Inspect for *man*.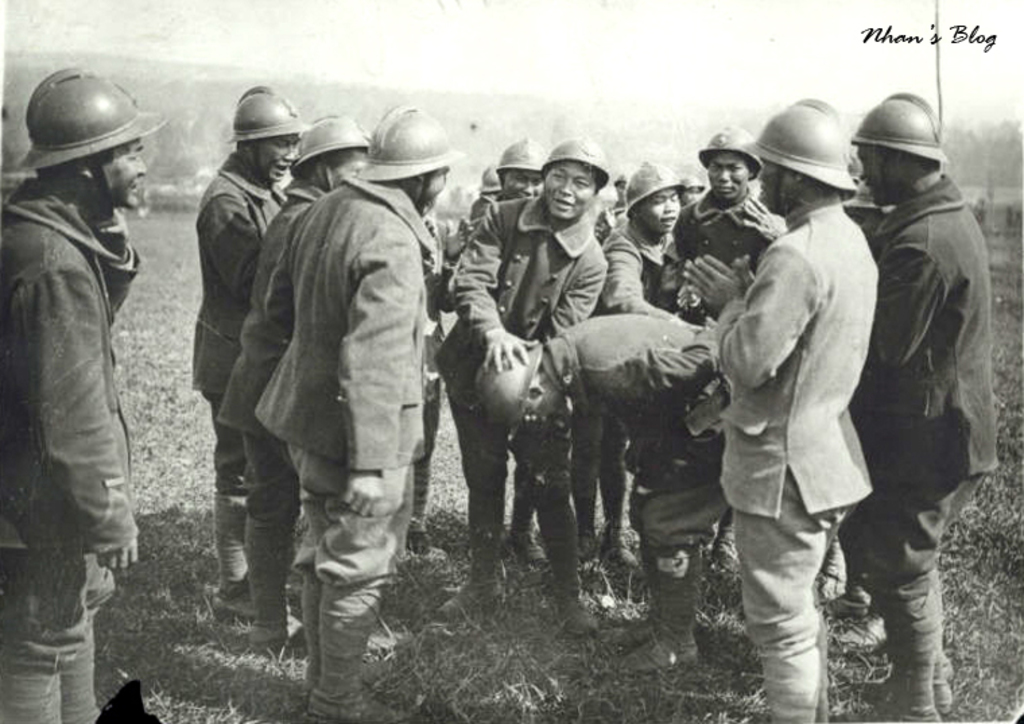
Inspection: 652:128:780:326.
